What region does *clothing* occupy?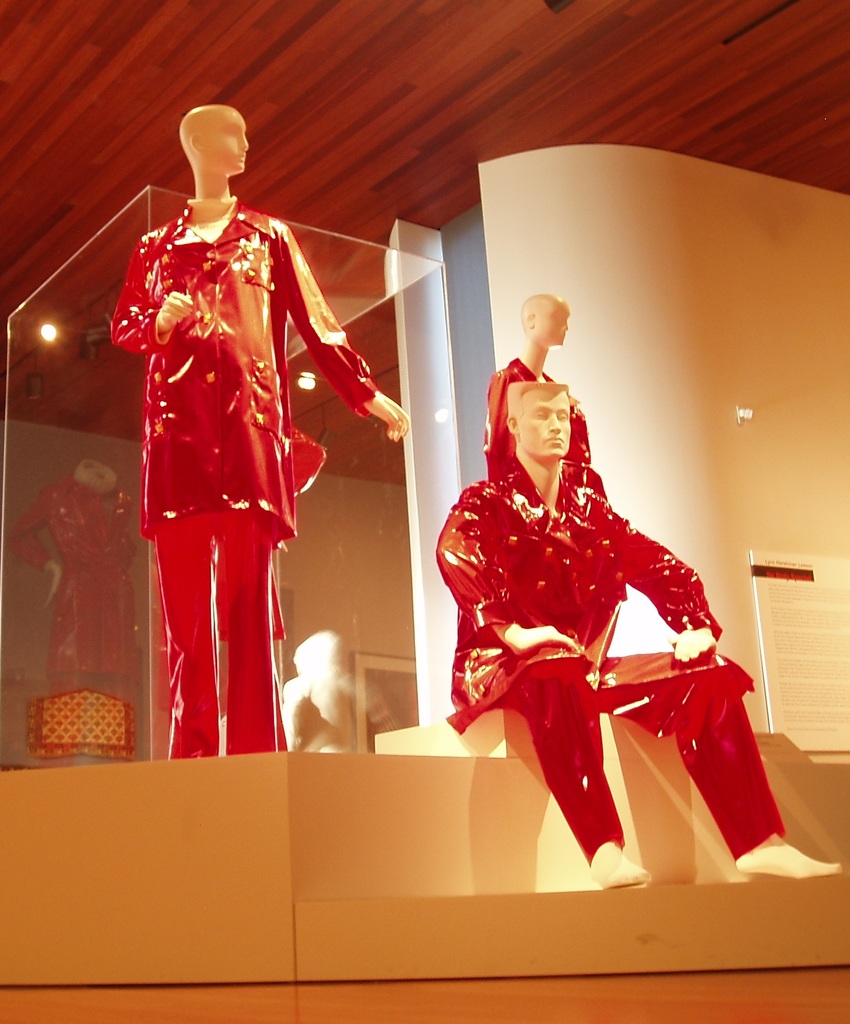
411/463/810/861.
